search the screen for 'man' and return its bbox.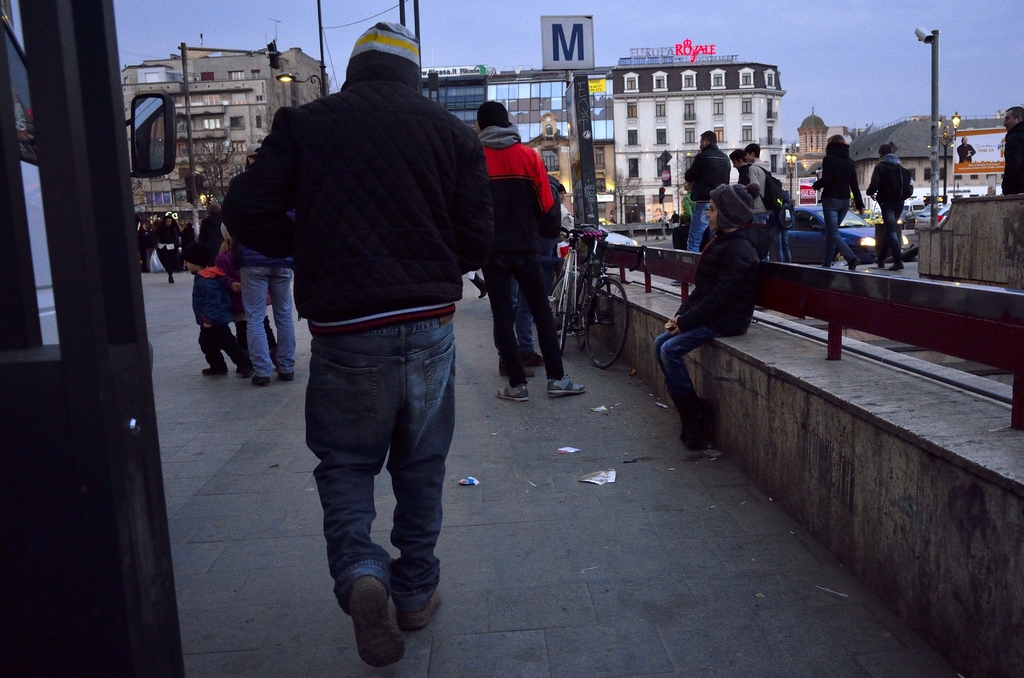
Found: 224,142,291,386.
